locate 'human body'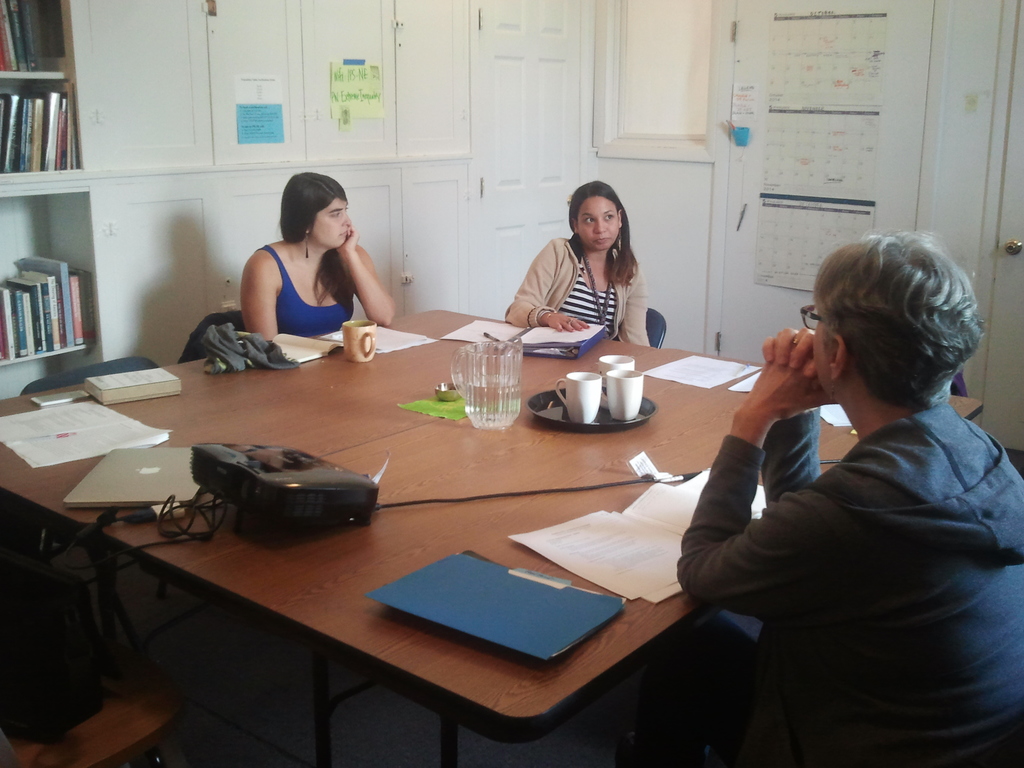
[239, 226, 392, 346]
